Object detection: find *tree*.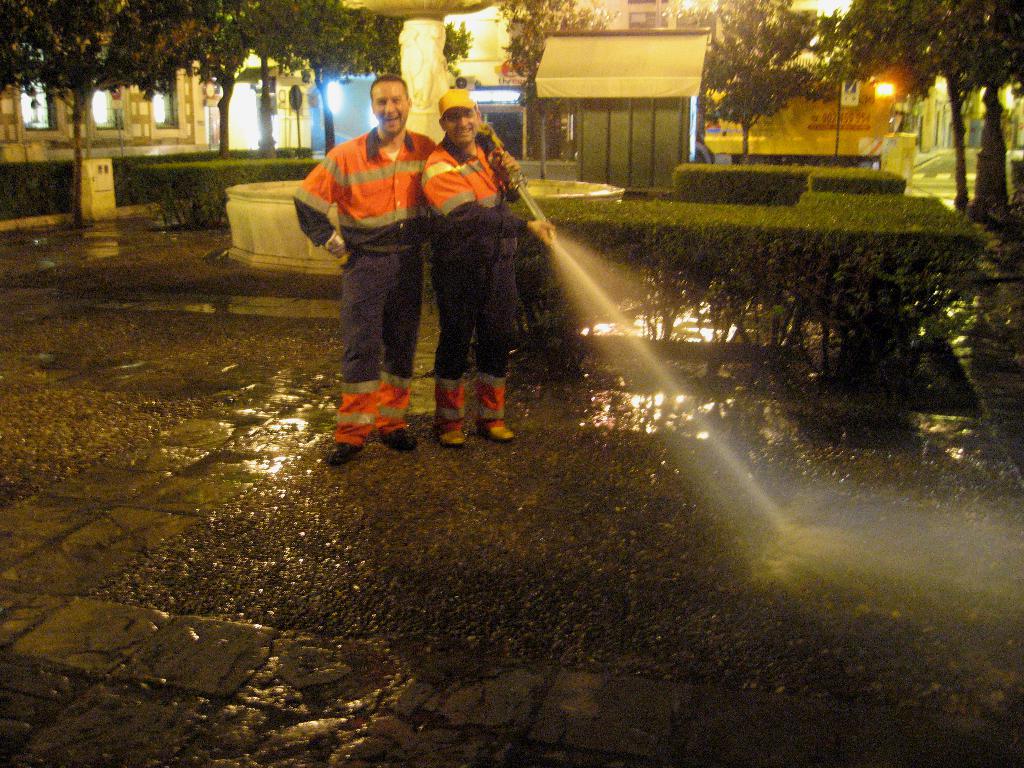
box=[492, 0, 618, 100].
